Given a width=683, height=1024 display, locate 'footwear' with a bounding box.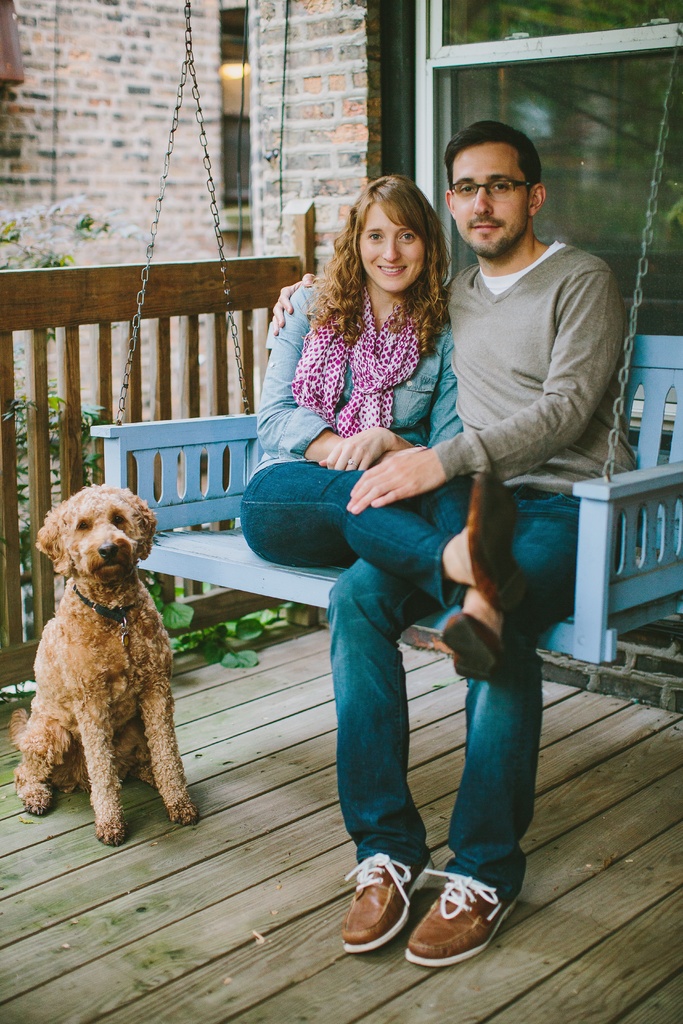
Located: <box>340,856,429,952</box>.
